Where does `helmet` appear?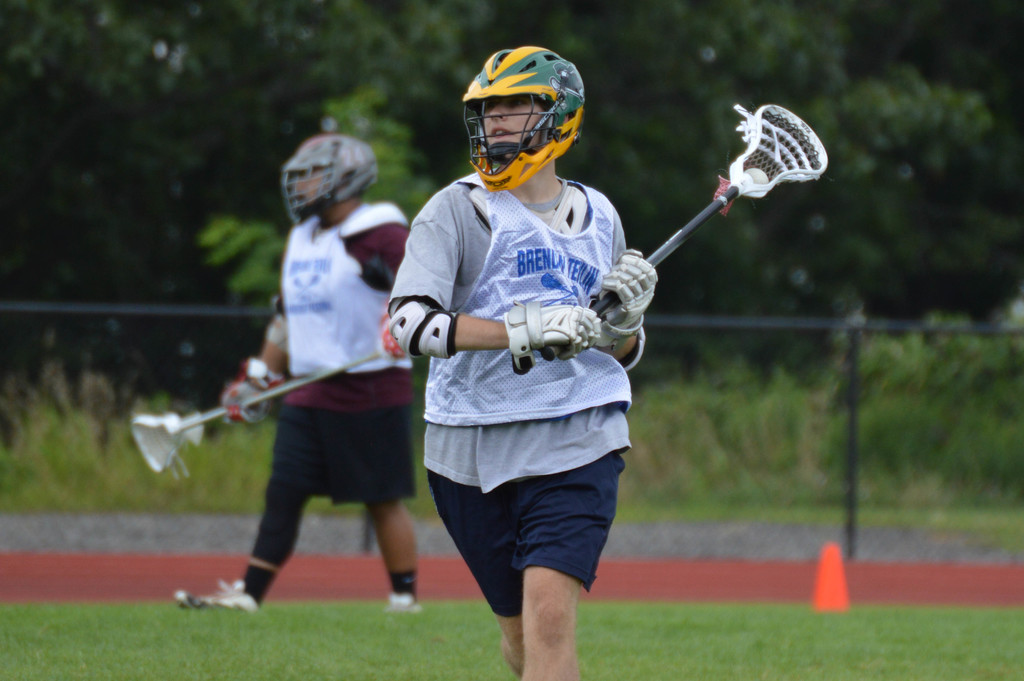
Appears at l=460, t=44, r=586, b=191.
